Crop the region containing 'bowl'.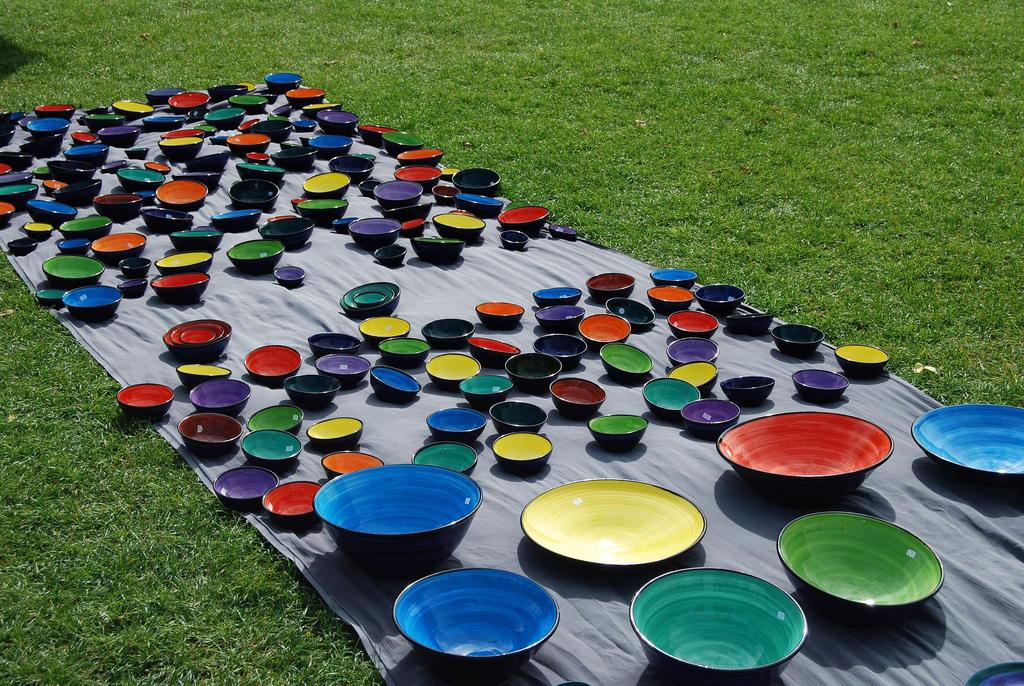
Crop region: rect(93, 234, 146, 266).
